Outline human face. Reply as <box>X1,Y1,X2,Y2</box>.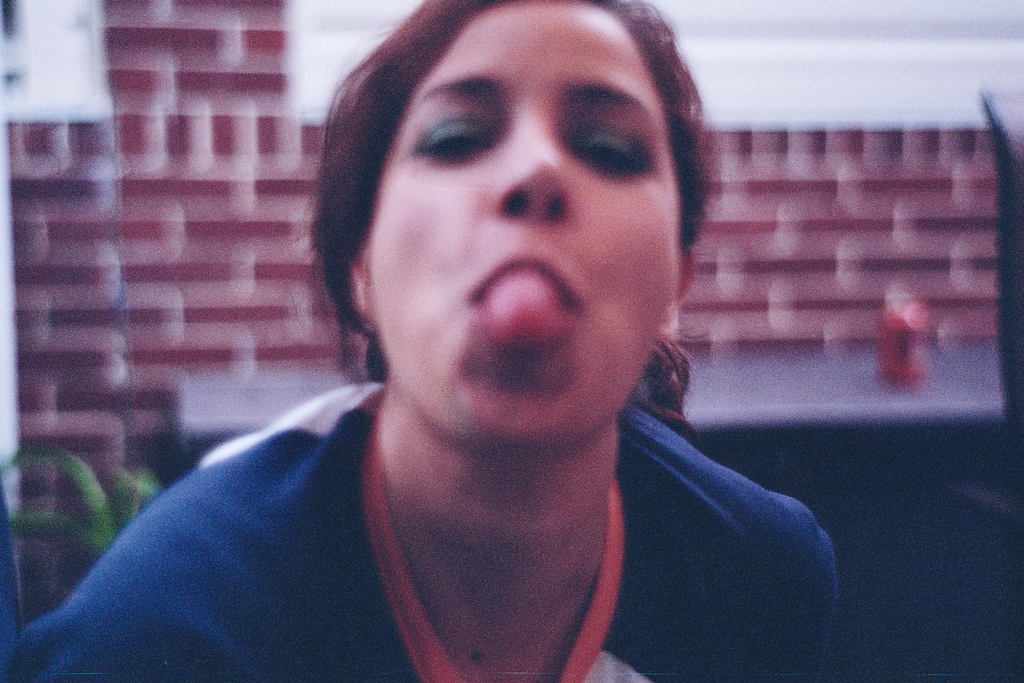
<box>366,1,676,447</box>.
